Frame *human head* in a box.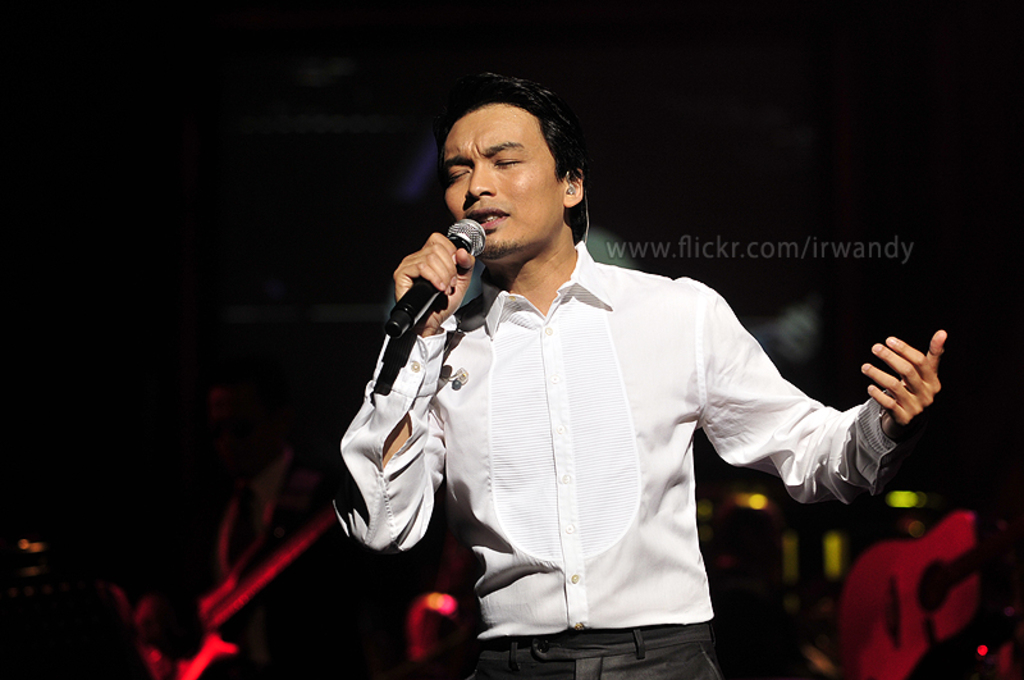
box=[431, 79, 595, 242].
